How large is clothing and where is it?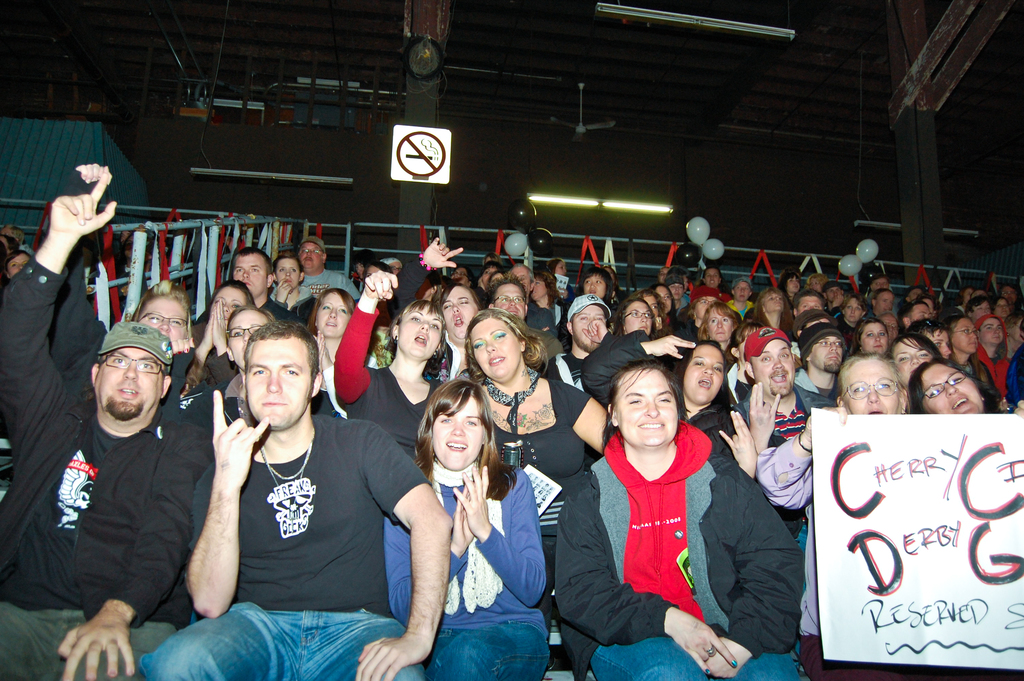
Bounding box: box(333, 299, 446, 461).
